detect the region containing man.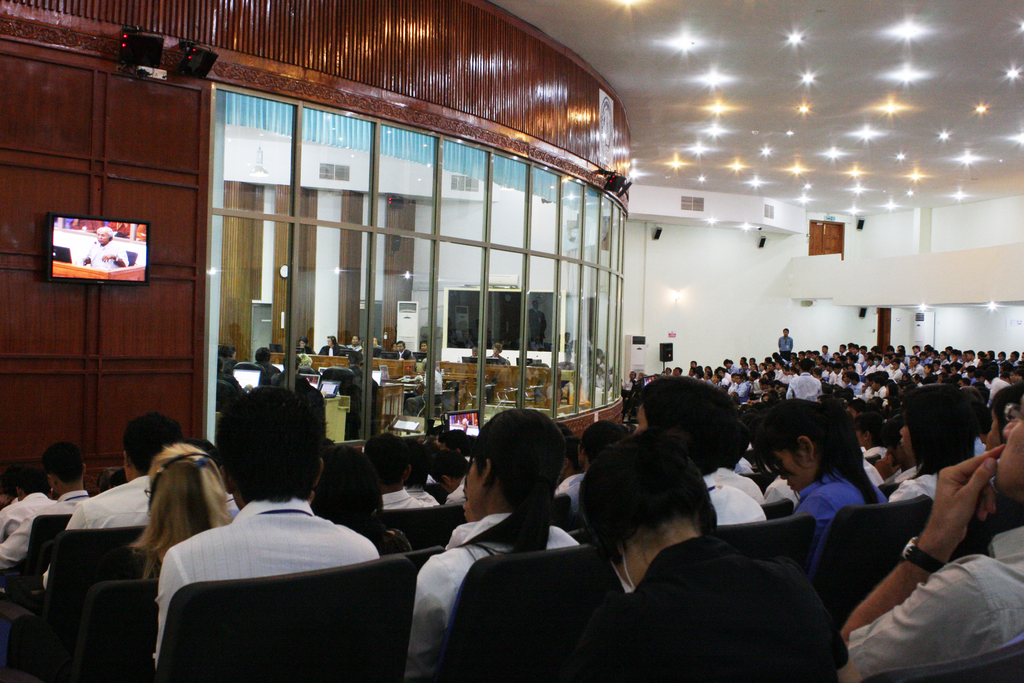
81, 224, 129, 270.
